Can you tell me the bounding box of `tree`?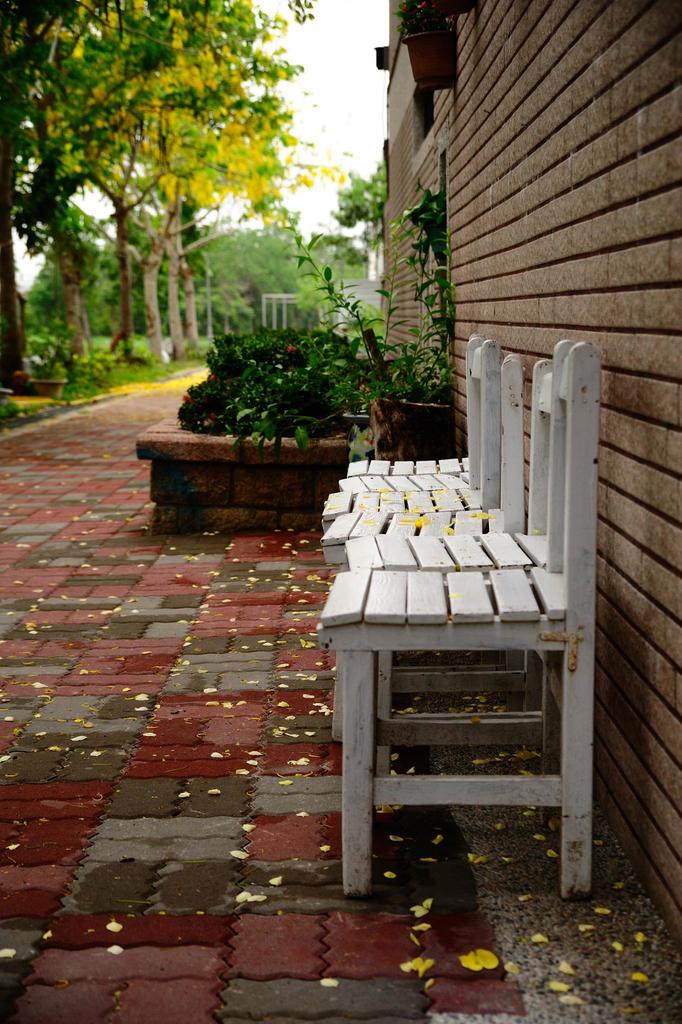
<box>225,175,463,469</box>.
